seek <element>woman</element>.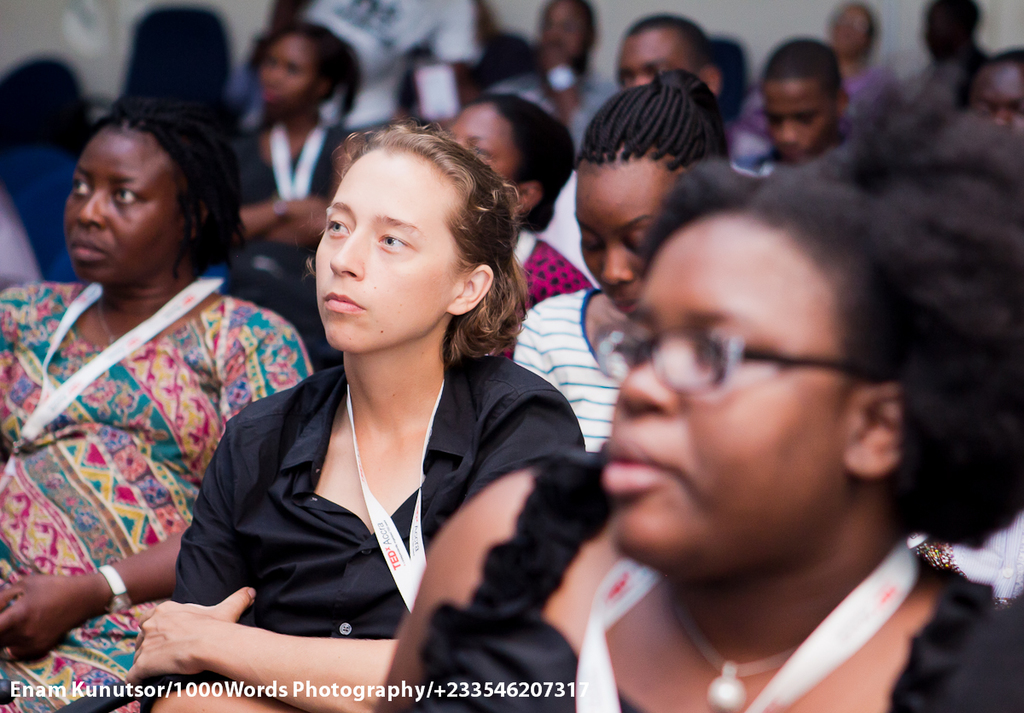
bbox(210, 18, 362, 323).
